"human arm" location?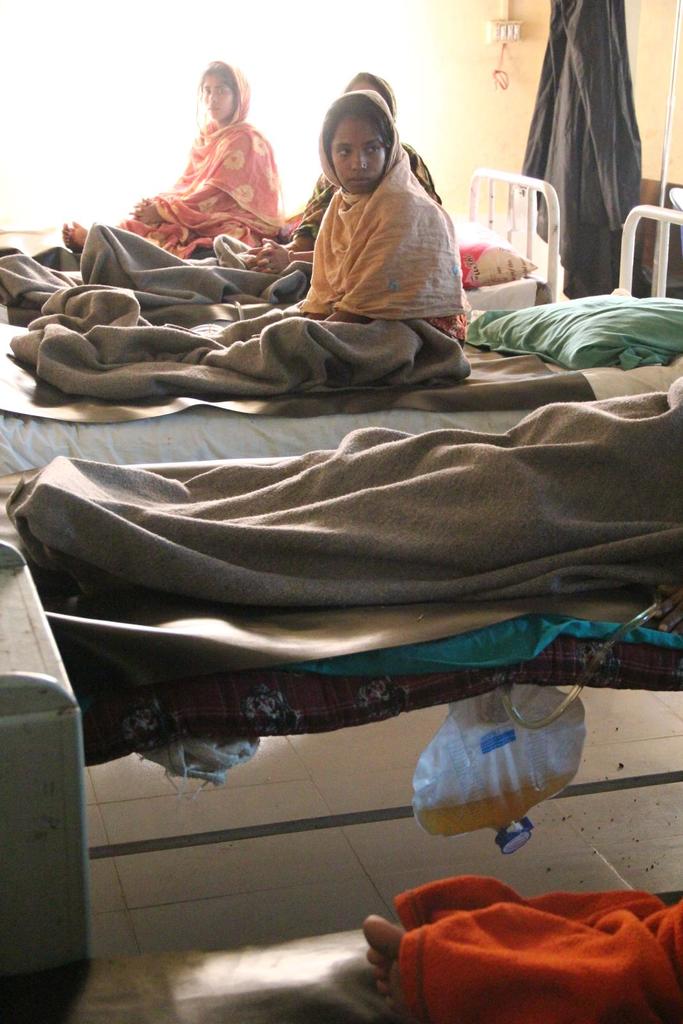
(311, 253, 344, 323)
